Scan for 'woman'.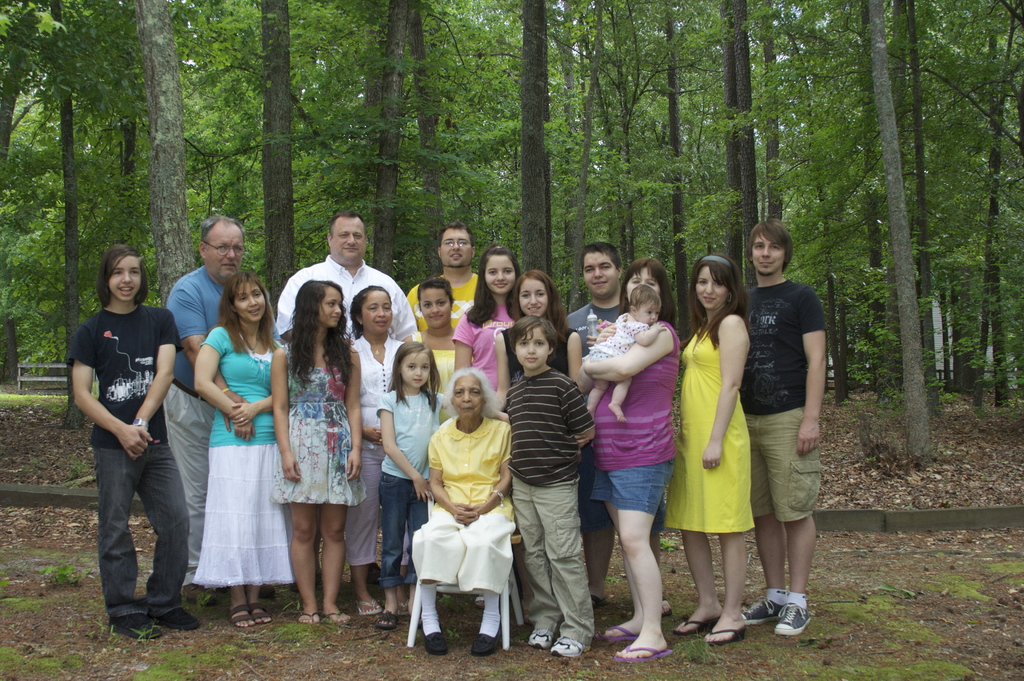
Scan result: <box>487,273,584,413</box>.
